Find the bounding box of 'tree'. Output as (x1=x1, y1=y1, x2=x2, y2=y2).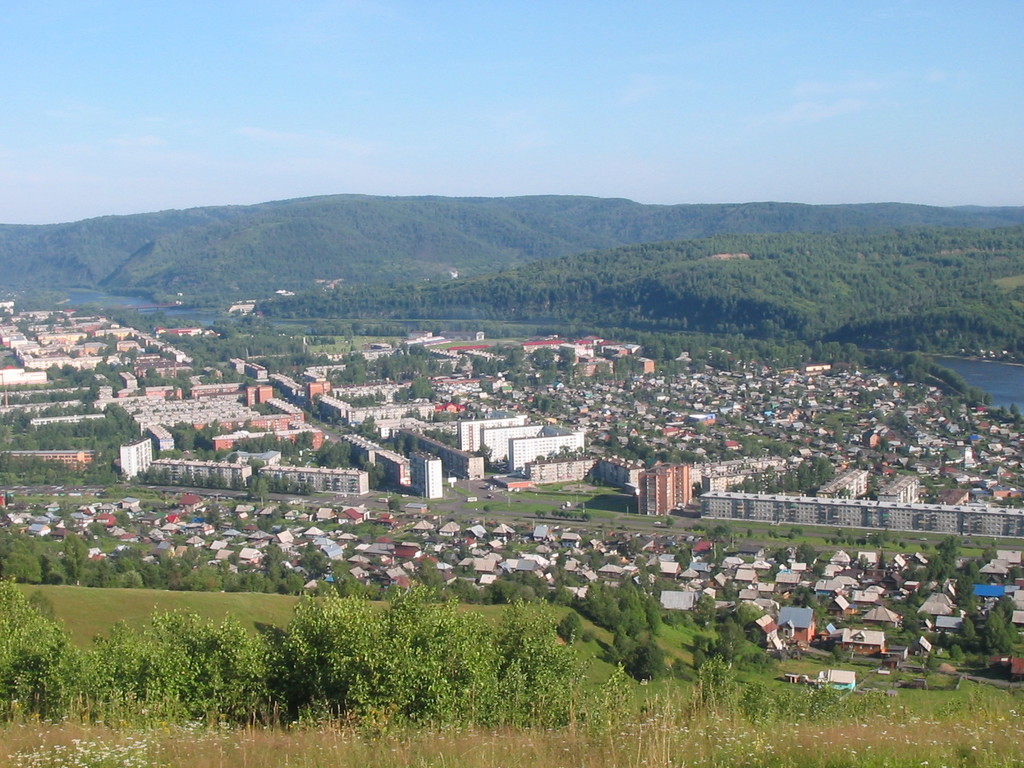
(x1=607, y1=623, x2=644, y2=666).
